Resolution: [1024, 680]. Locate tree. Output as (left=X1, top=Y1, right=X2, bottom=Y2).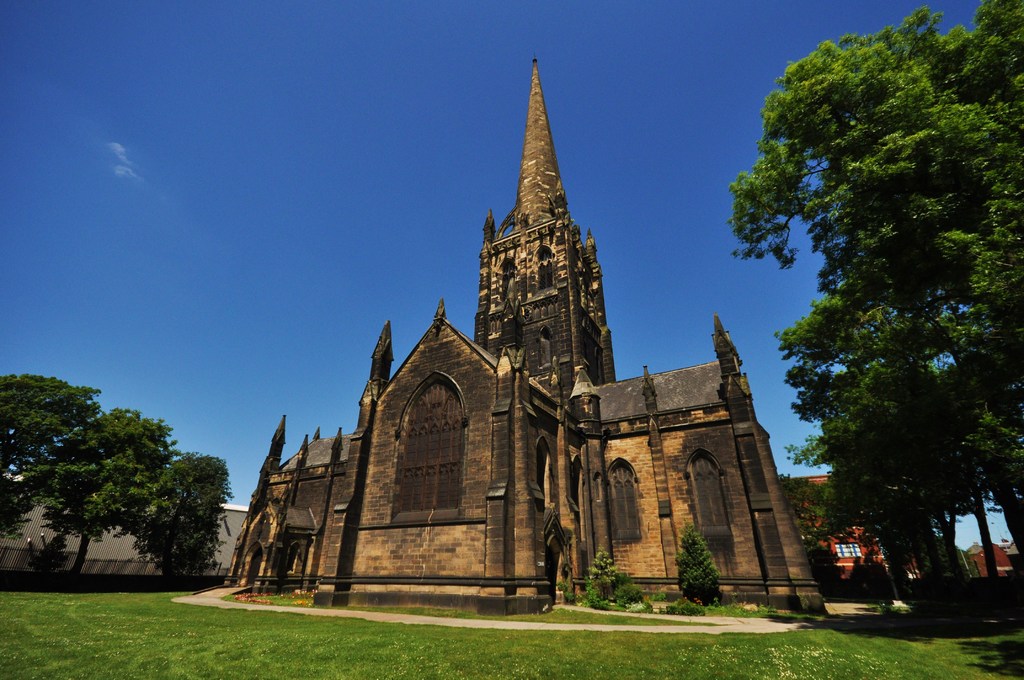
(left=143, top=455, right=230, bottom=575).
